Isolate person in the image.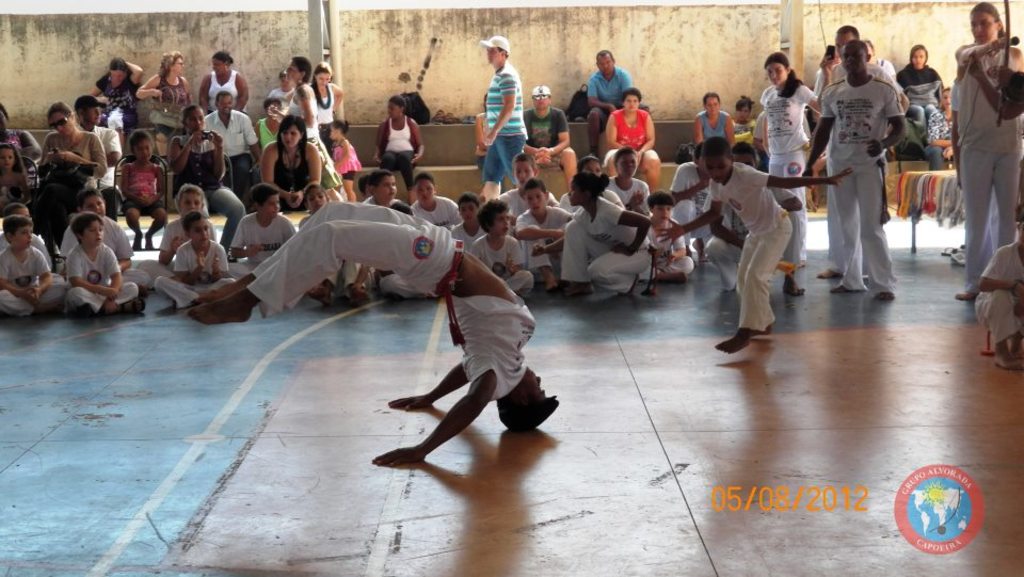
Isolated region: 281,54,316,121.
